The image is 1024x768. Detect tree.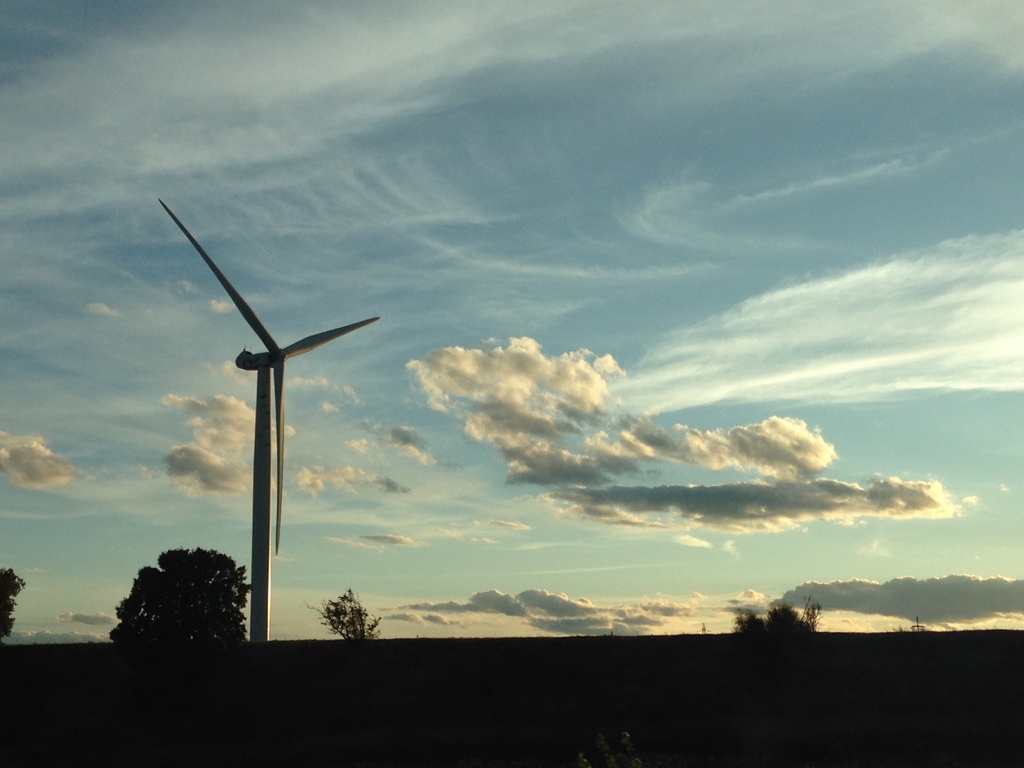
Detection: 1 562 28 657.
